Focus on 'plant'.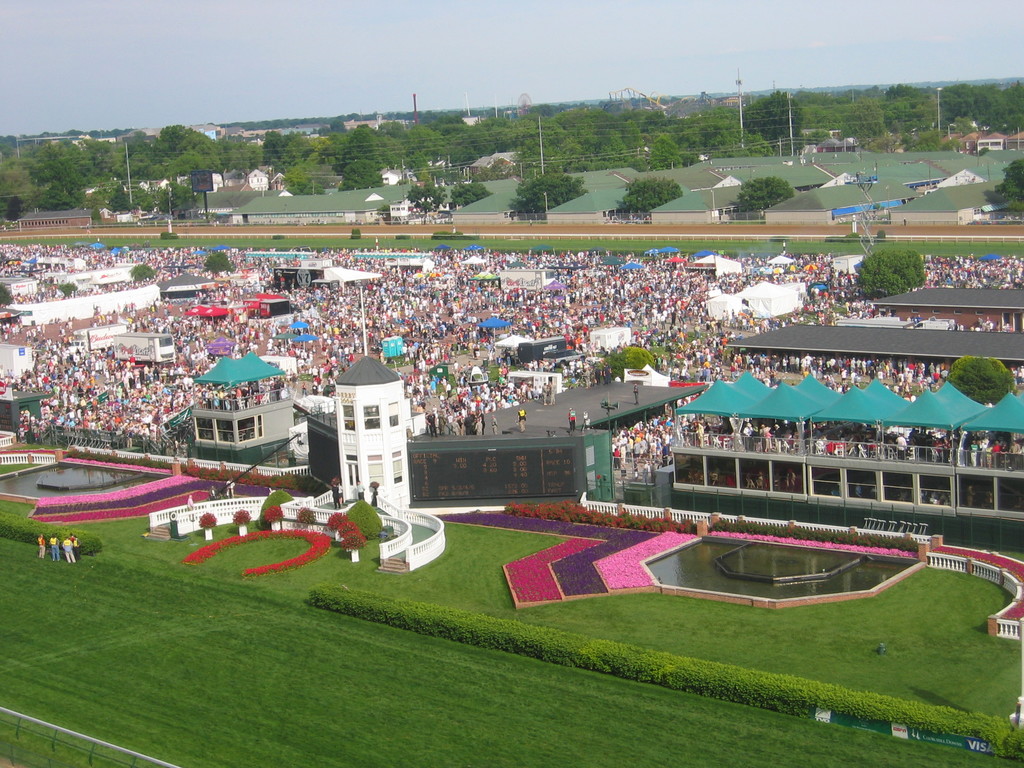
Focused at bbox=[0, 509, 102, 556].
